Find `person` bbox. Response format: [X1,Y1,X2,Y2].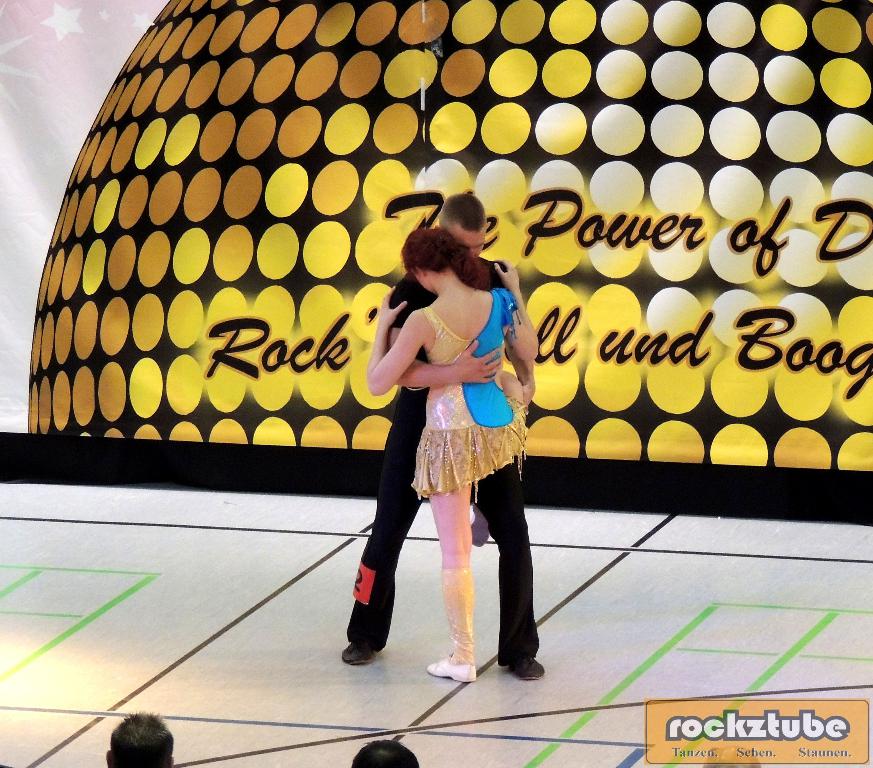
[369,229,538,686].
